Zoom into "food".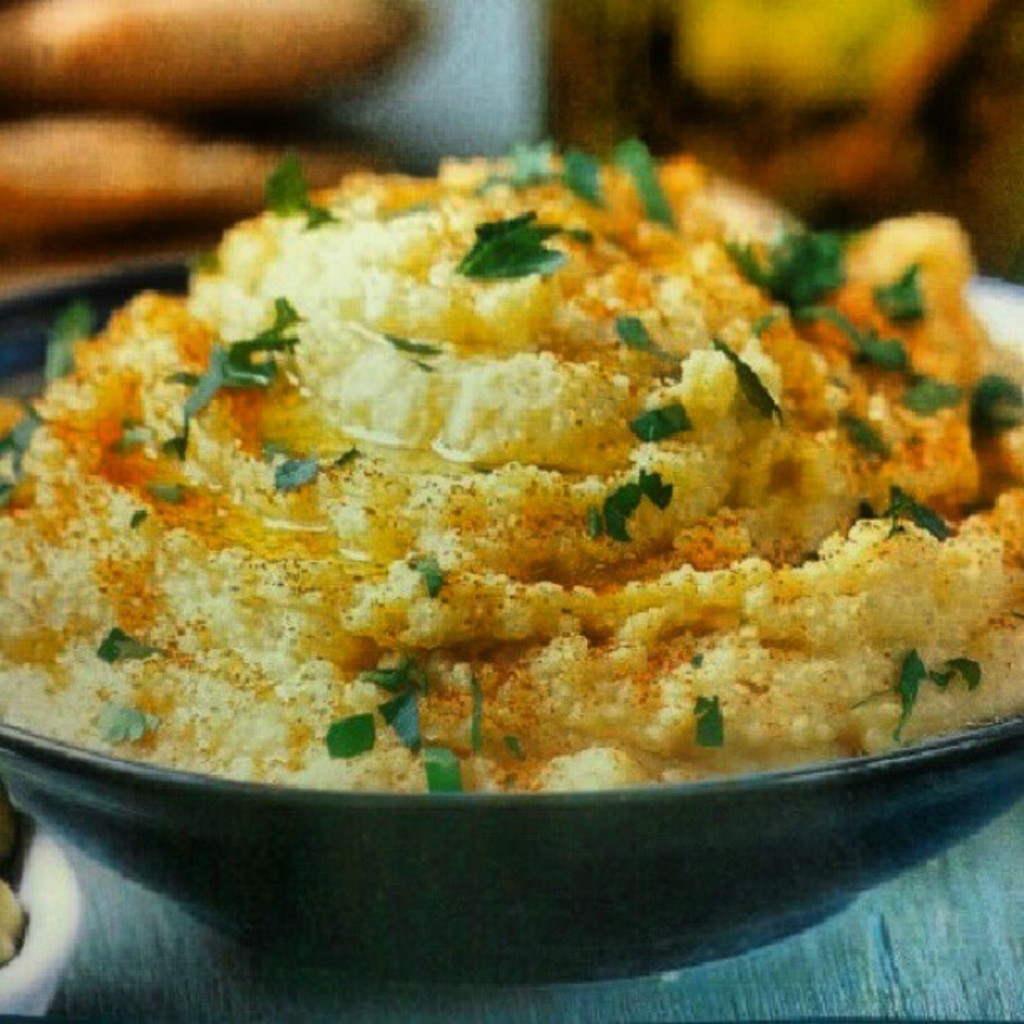
Zoom target: box(15, 122, 1002, 835).
